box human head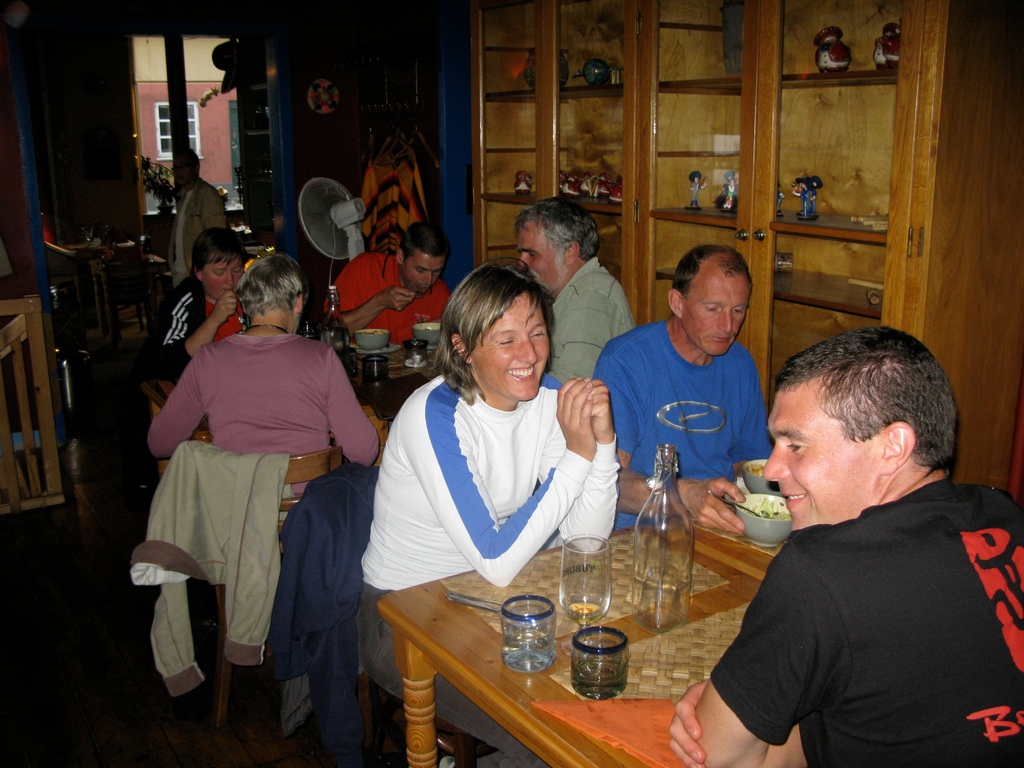
668/242/753/357
